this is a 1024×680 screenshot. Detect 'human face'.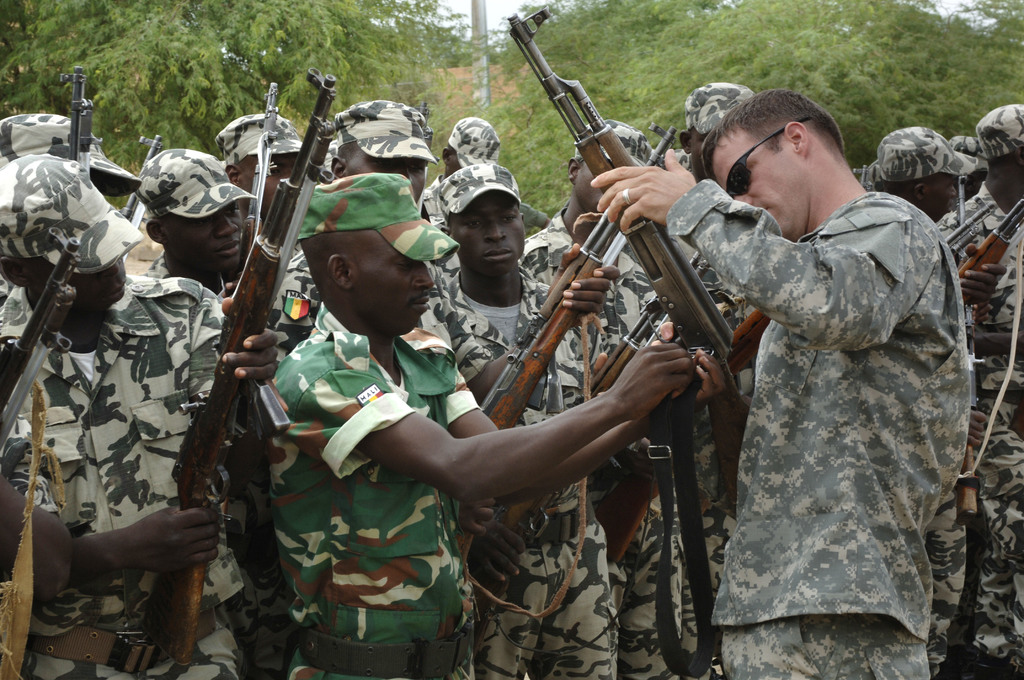
crop(719, 134, 808, 234).
